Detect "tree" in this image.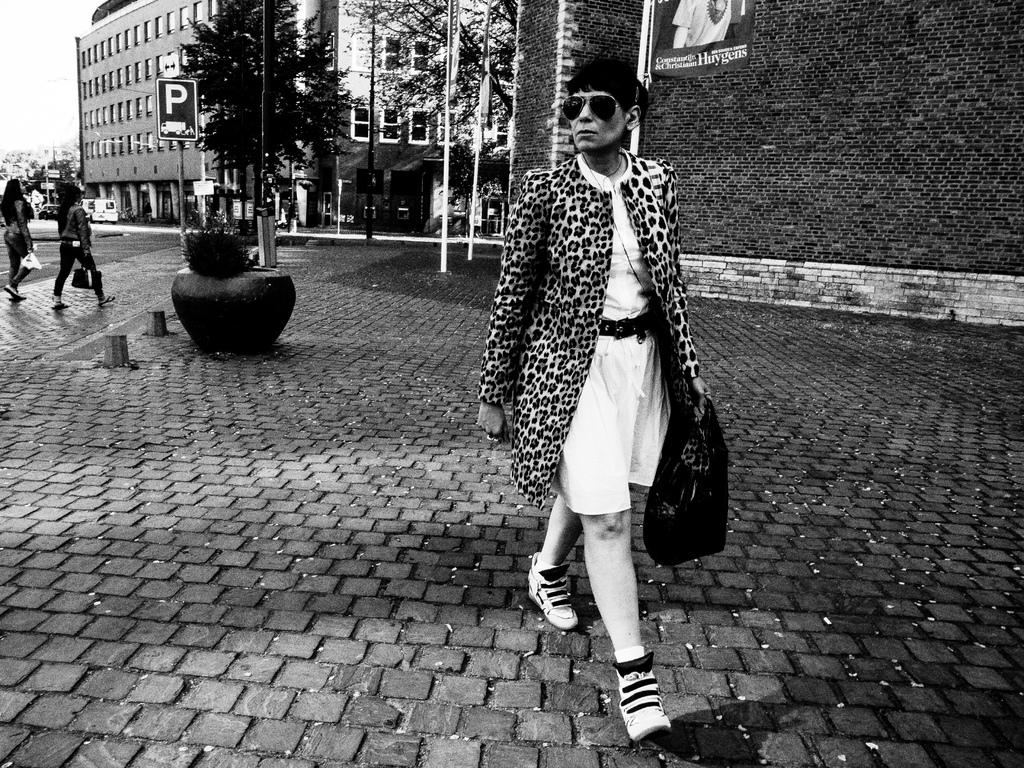
Detection: bbox=(182, 0, 364, 219).
